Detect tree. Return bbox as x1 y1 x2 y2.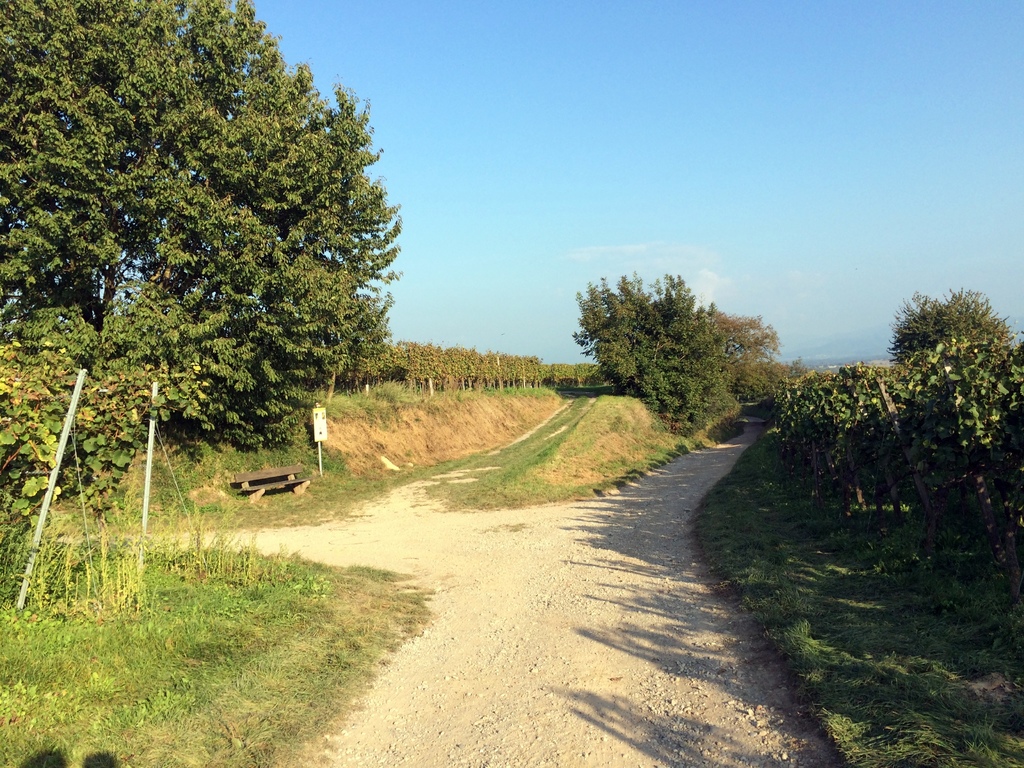
34 9 401 541.
